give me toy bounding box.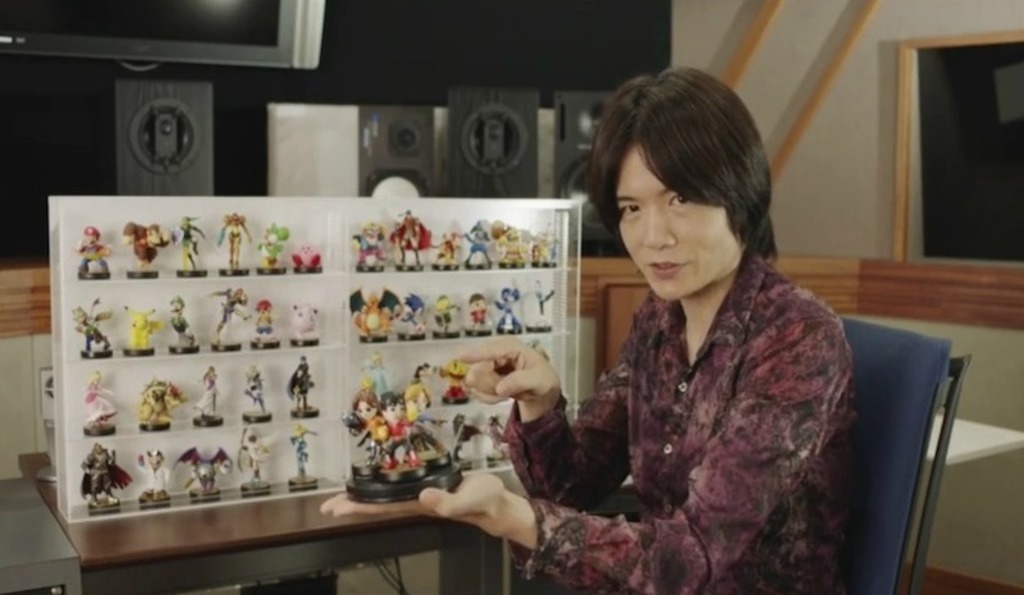
box=[292, 305, 323, 347].
